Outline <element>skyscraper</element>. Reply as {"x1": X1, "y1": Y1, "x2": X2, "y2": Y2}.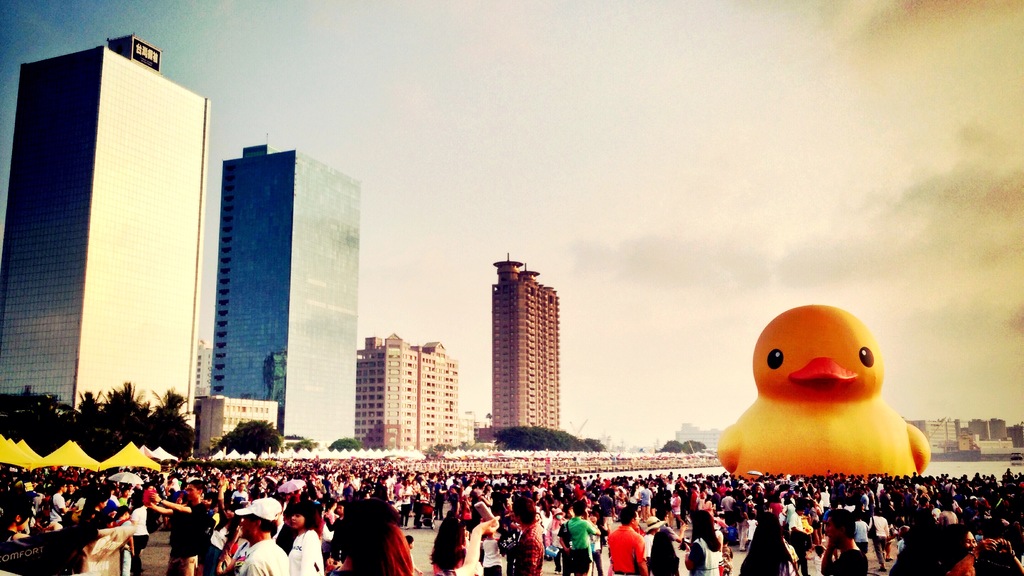
{"x1": 5, "y1": 49, "x2": 212, "y2": 446}.
